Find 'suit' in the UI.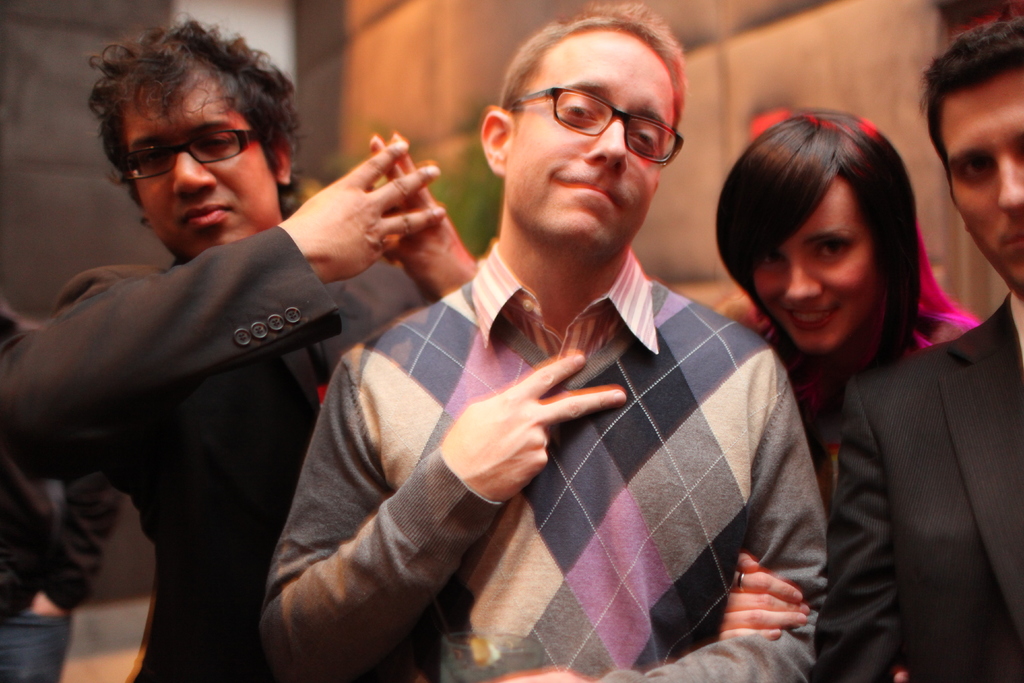
UI element at box=[813, 289, 1023, 682].
